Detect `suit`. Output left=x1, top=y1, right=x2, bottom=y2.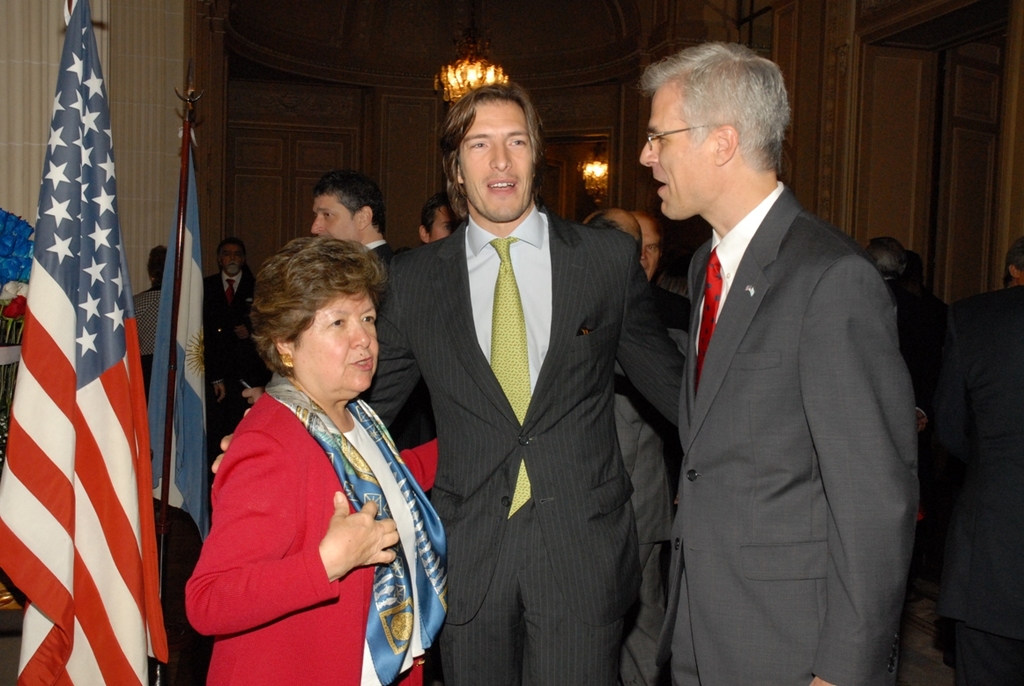
left=665, top=179, right=923, bottom=685.
